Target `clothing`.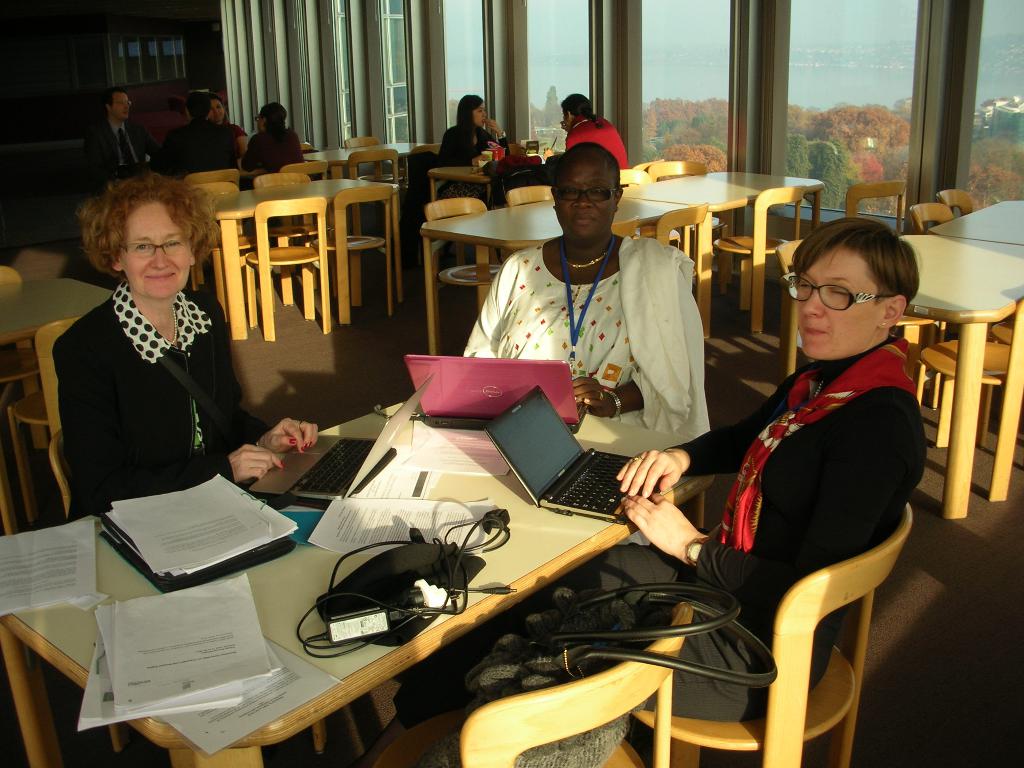
Target region: box(229, 135, 321, 172).
